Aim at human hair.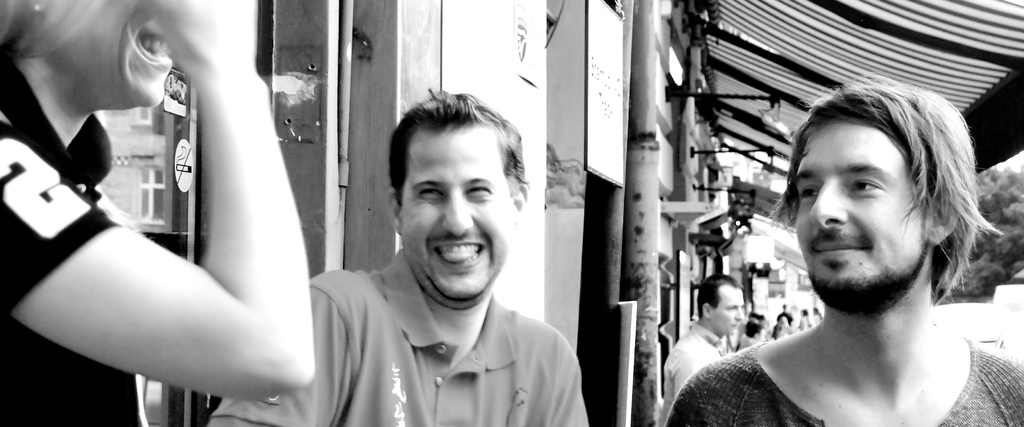
Aimed at <box>380,74,531,206</box>.
